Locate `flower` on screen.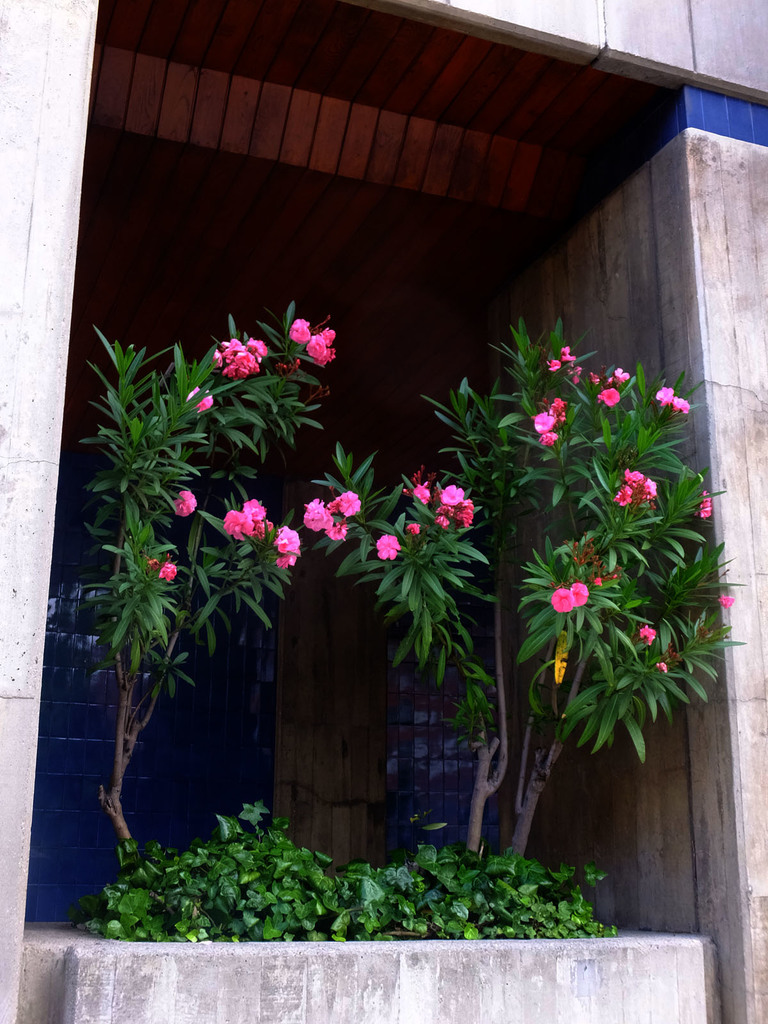
On screen at (332,495,358,524).
